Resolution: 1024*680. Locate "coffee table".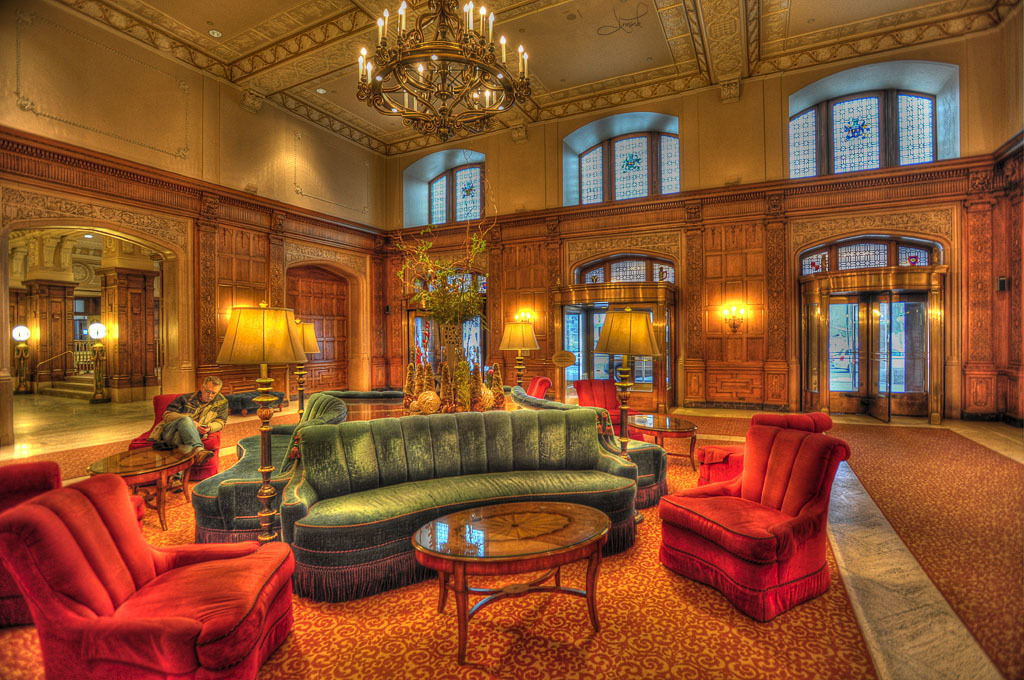
<box>89,449,200,531</box>.
